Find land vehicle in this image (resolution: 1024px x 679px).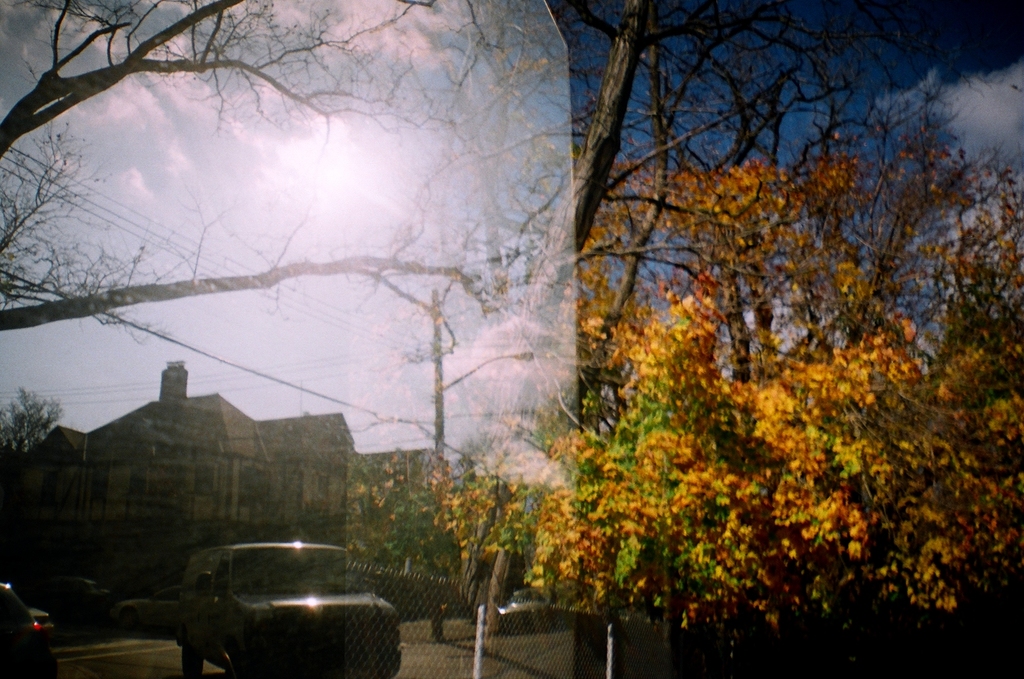
<bbox>498, 586, 561, 633</bbox>.
